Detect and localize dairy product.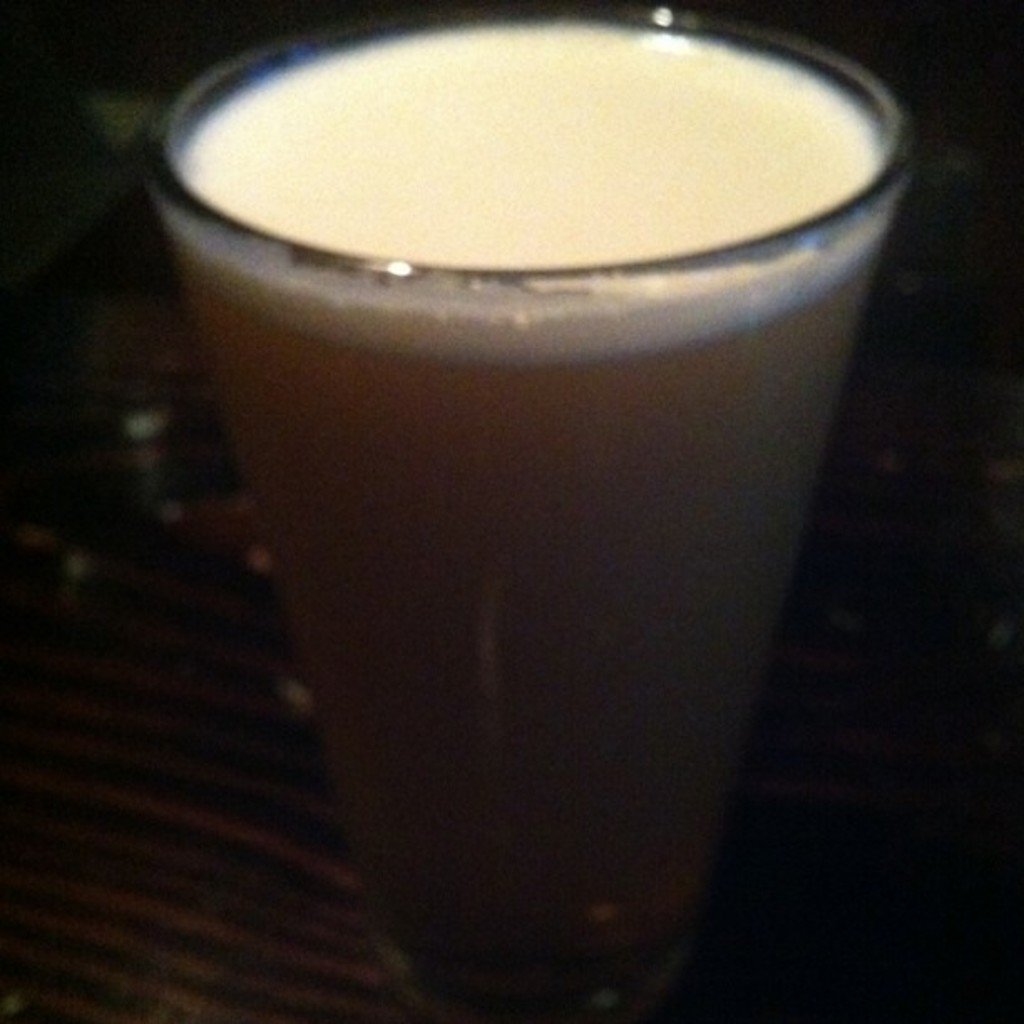
Localized at 172 23 902 991.
